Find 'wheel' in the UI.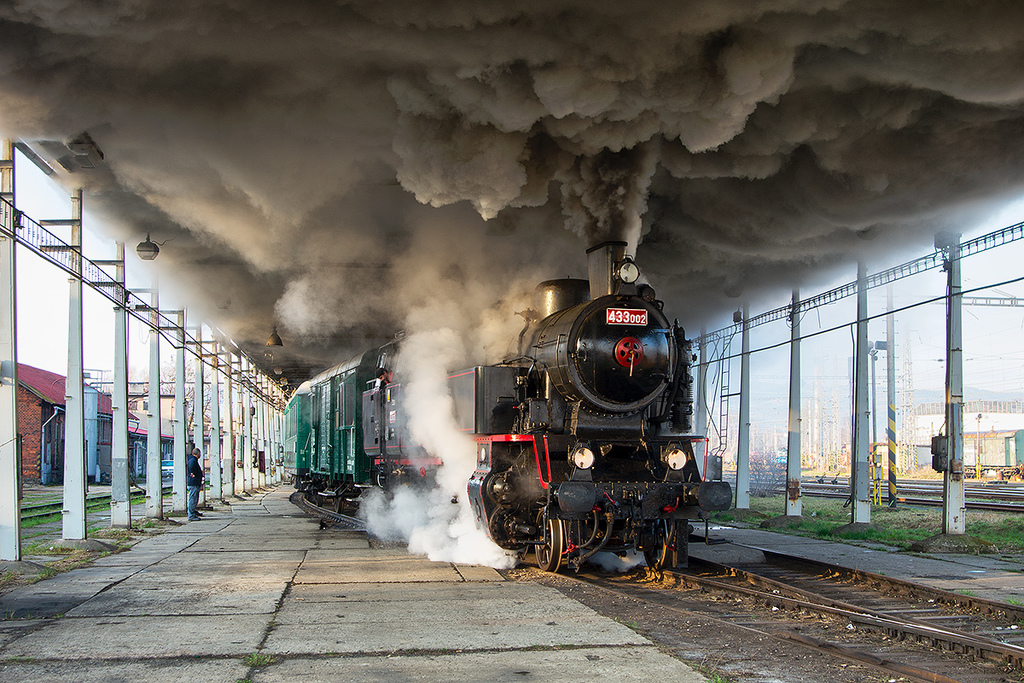
UI element at 656/508/699/575.
